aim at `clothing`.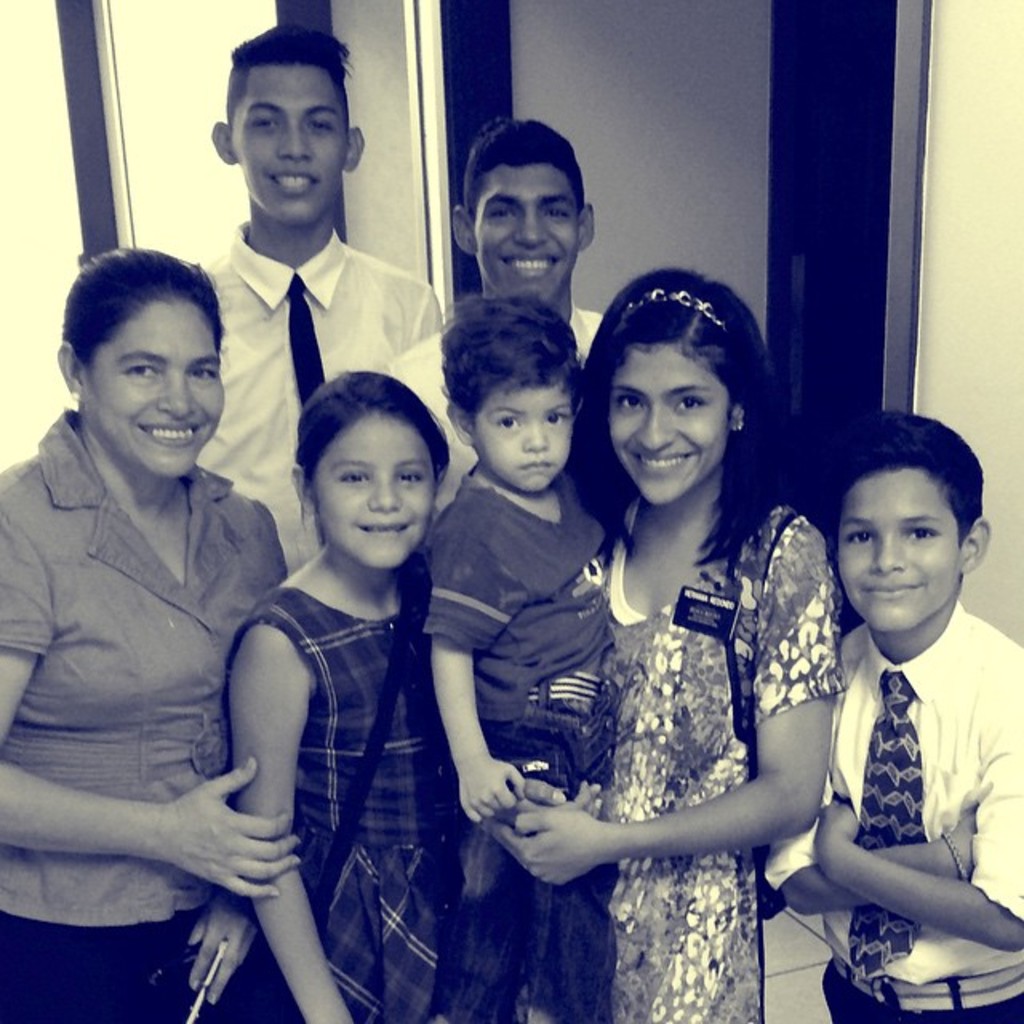
Aimed at (x1=379, y1=304, x2=603, y2=517).
